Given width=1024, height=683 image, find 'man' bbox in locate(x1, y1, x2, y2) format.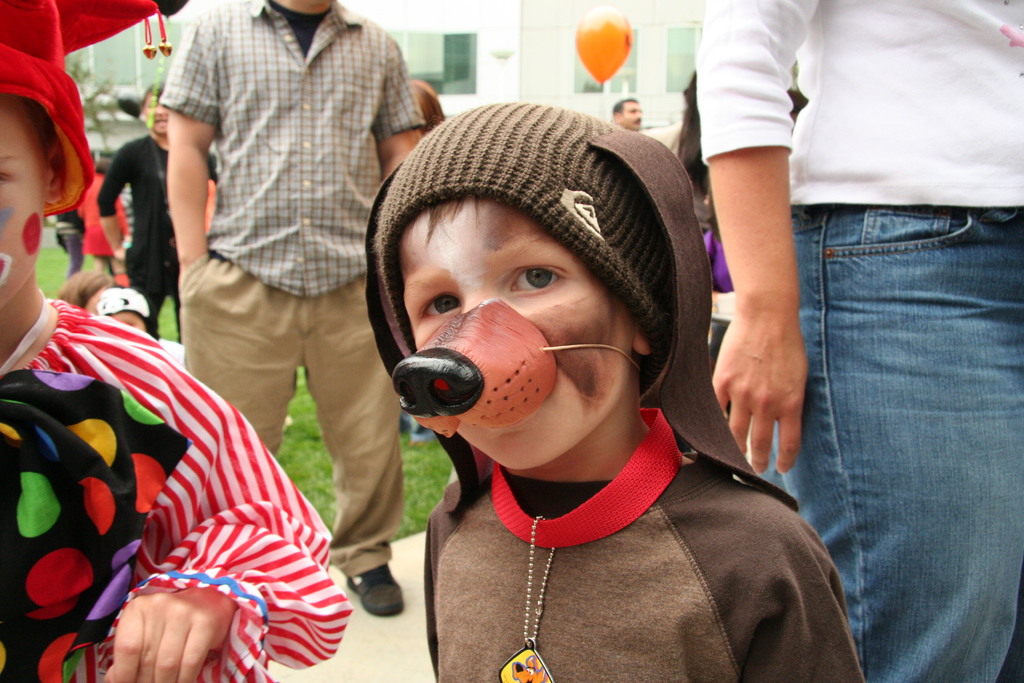
locate(614, 97, 646, 133).
